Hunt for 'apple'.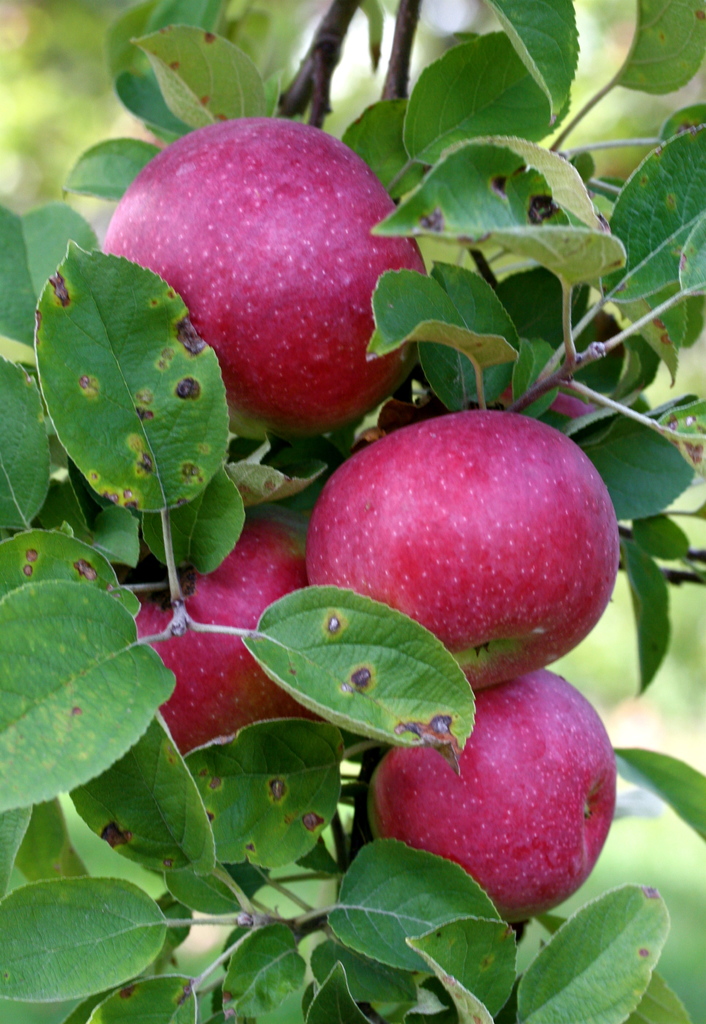
Hunted down at rect(97, 113, 426, 447).
